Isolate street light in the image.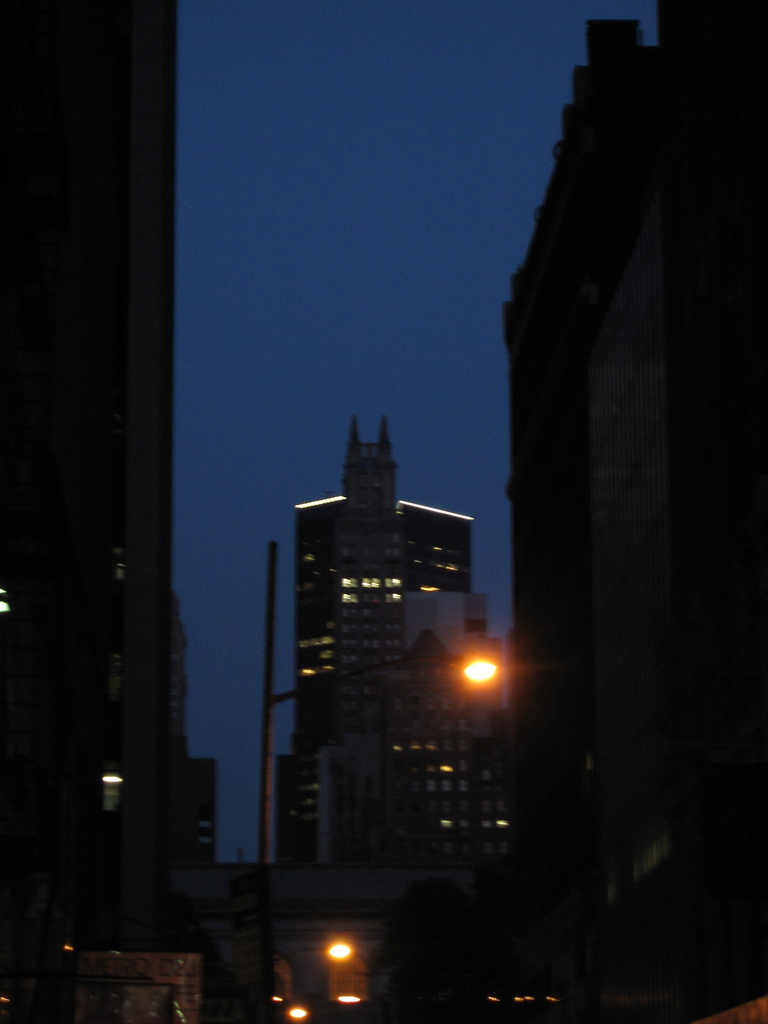
Isolated region: 263 935 356 1005.
